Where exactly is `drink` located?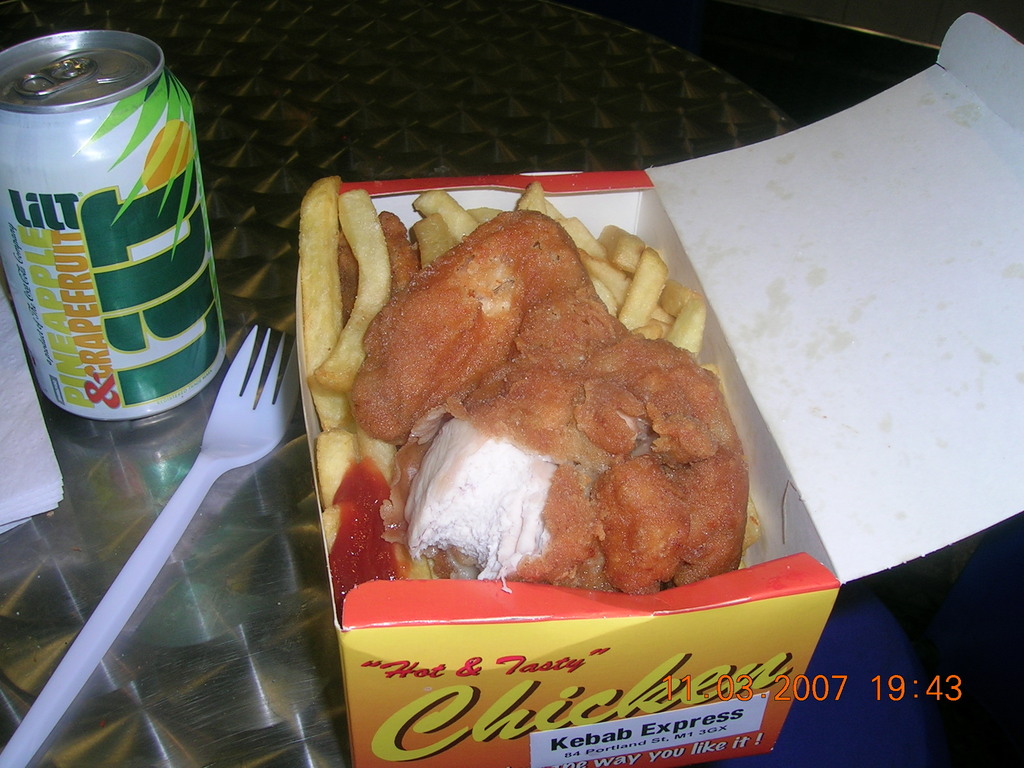
Its bounding box is box=[19, 22, 227, 447].
